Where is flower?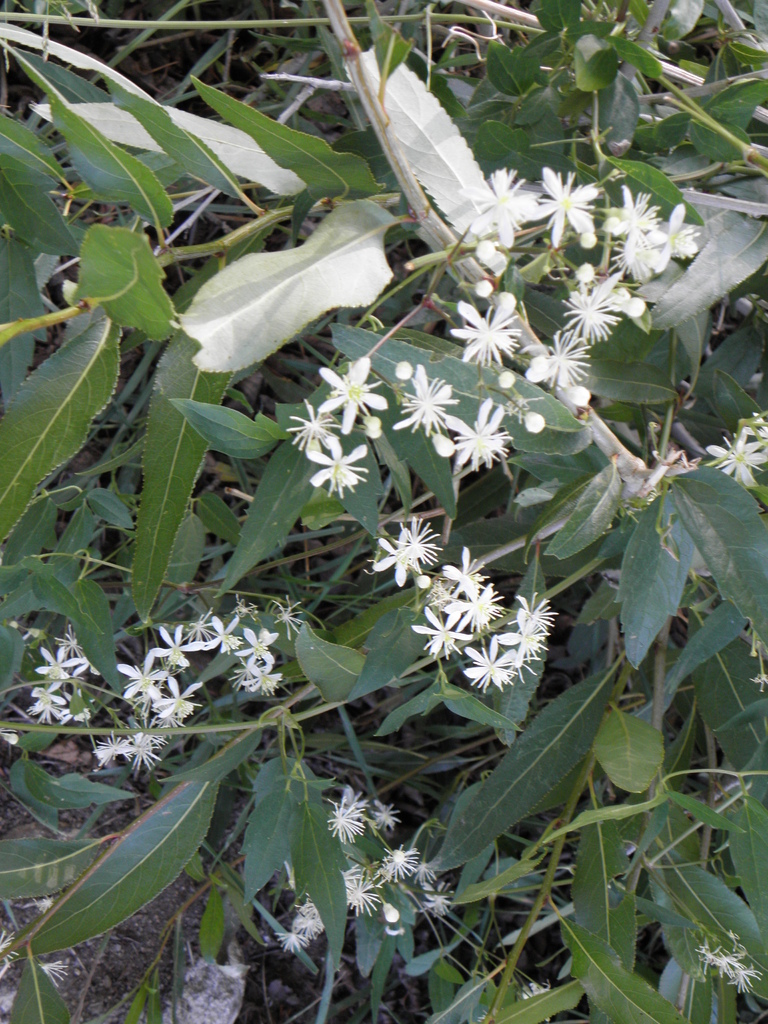
(left=372, top=533, right=426, bottom=591).
